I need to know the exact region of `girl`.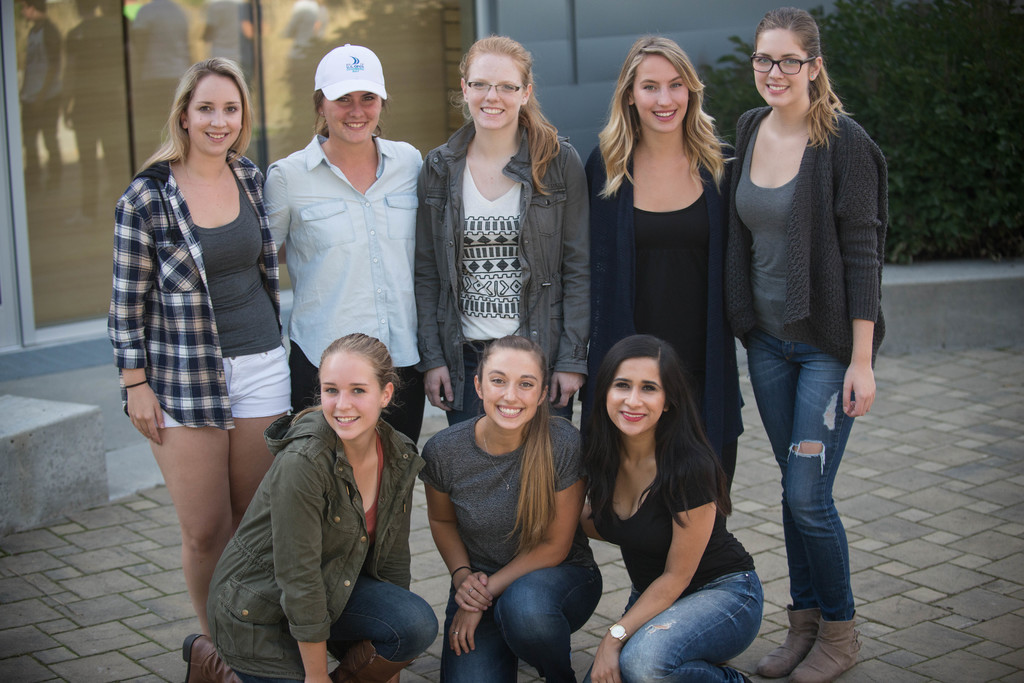
Region: bbox=[181, 326, 441, 682].
